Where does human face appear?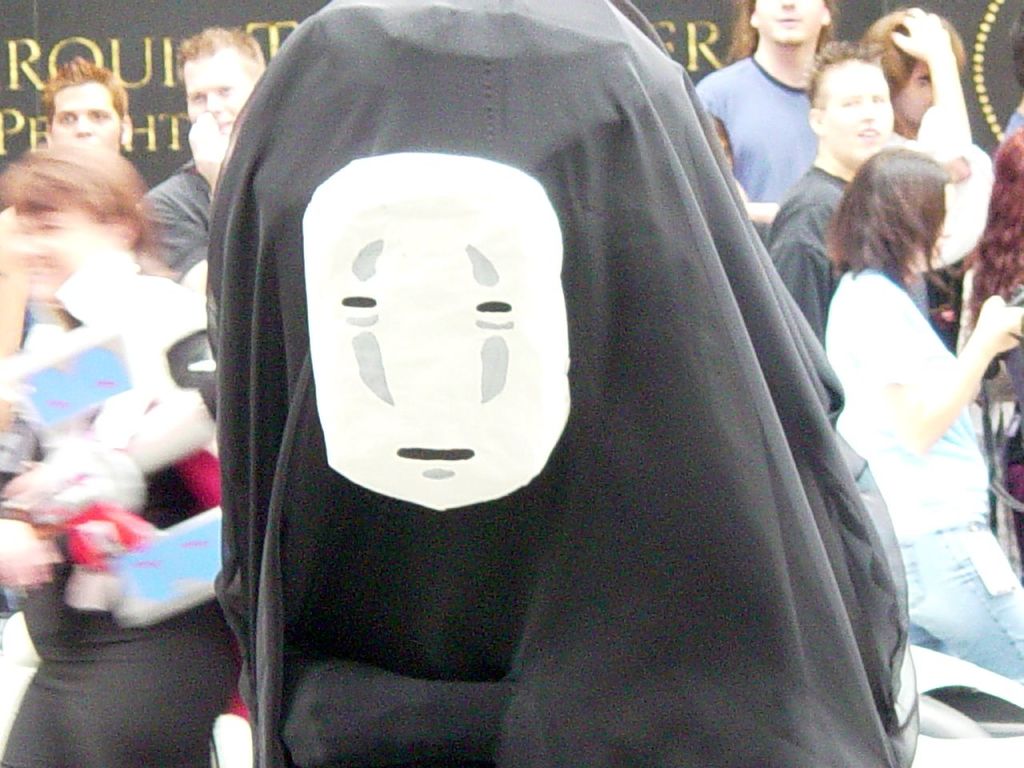
Appears at 890, 56, 937, 128.
